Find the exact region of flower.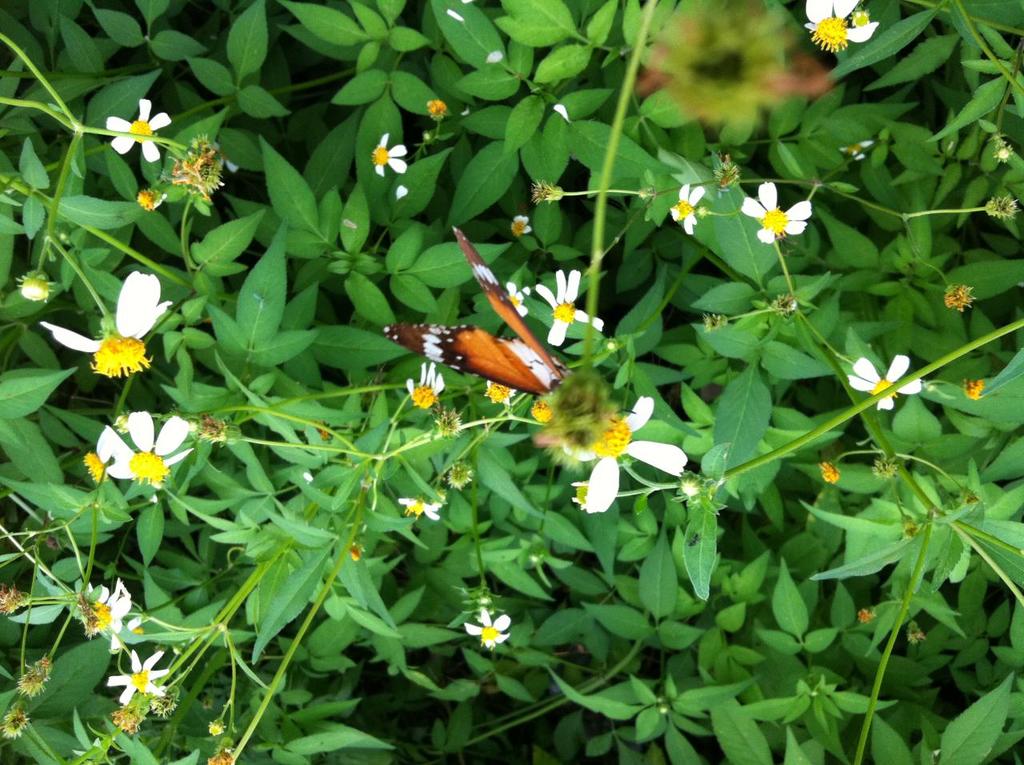
Exact region: [741, 179, 809, 243].
